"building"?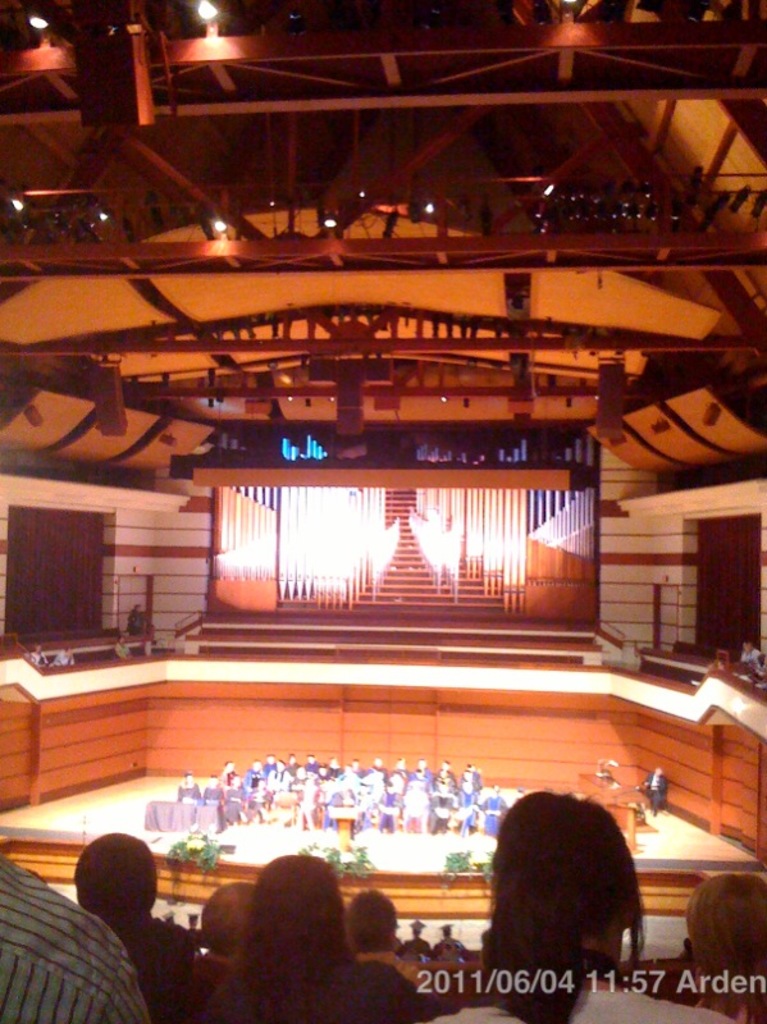
bbox=(0, 3, 766, 1021)
